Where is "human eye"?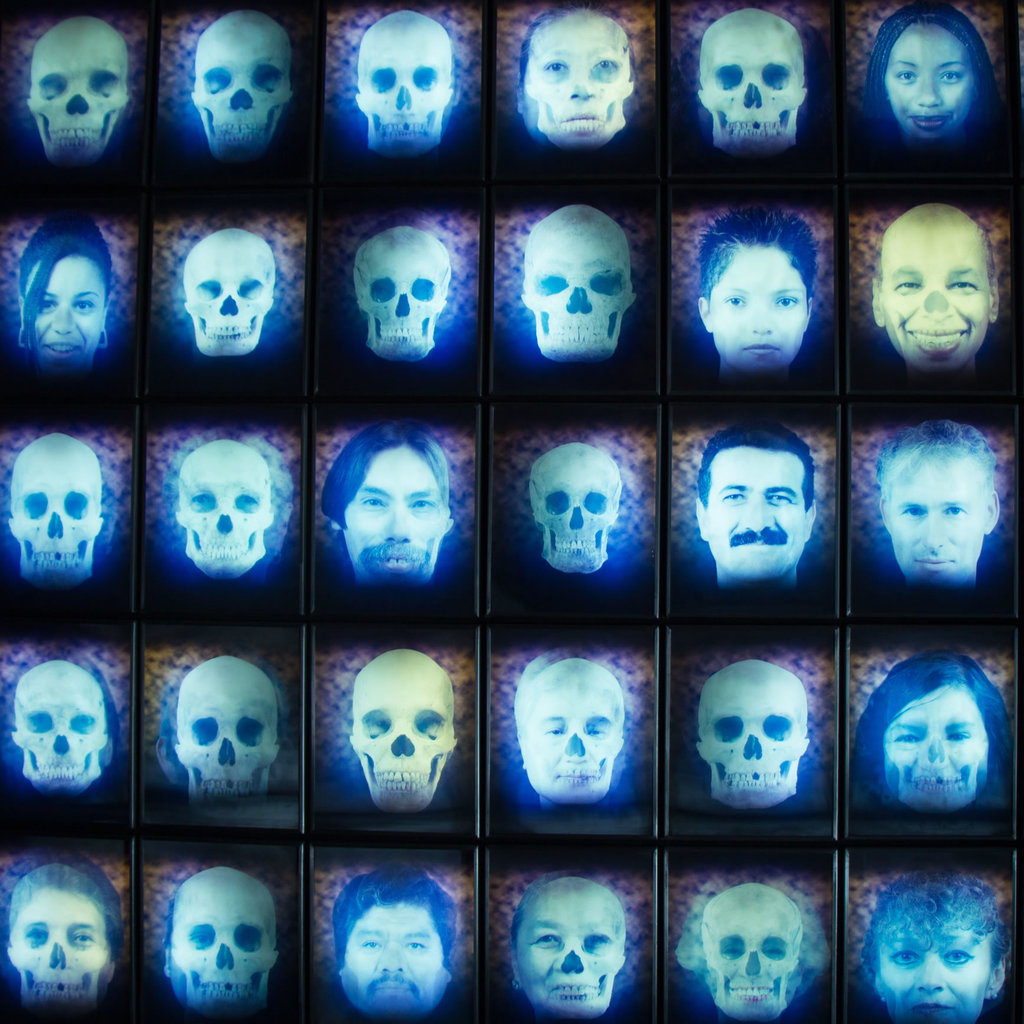
946/729/970/743.
